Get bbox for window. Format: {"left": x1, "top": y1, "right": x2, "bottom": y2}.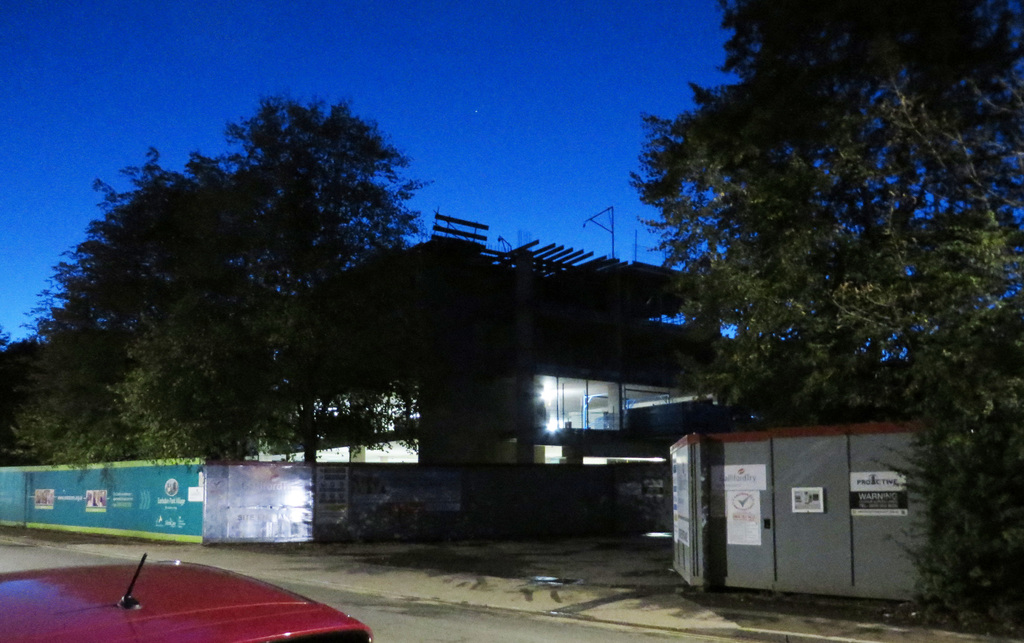
{"left": 531, "top": 372, "right": 620, "bottom": 434}.
